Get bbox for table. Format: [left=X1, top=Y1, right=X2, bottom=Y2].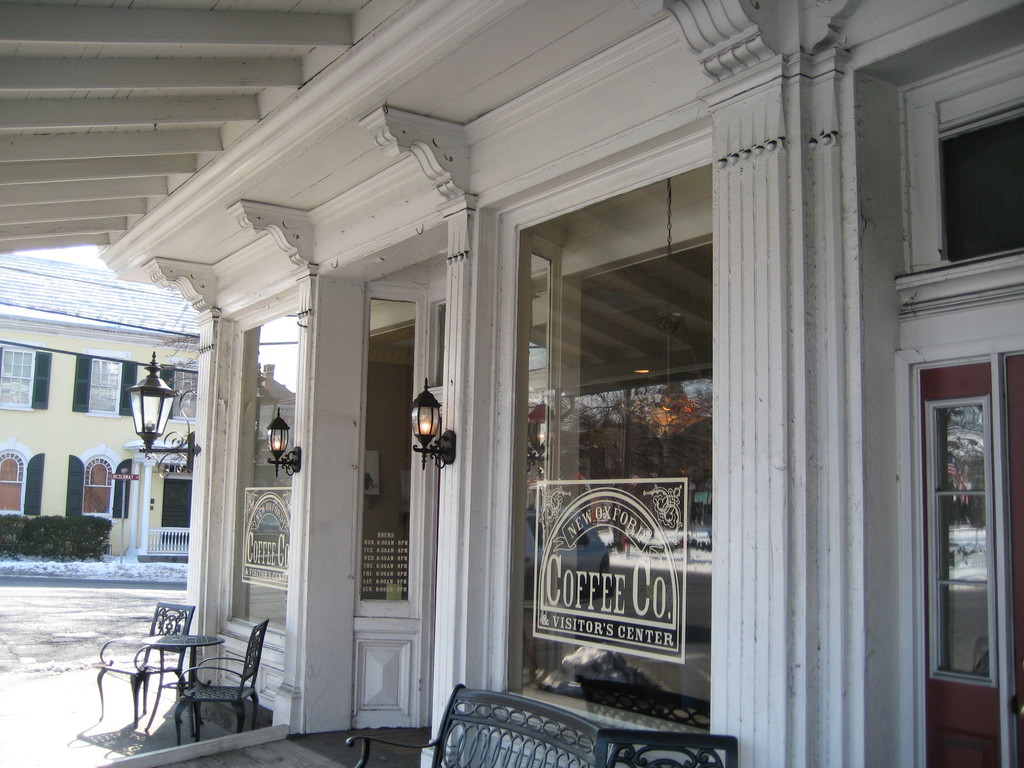
[left=144, top=633, right=227, bottom=740].
